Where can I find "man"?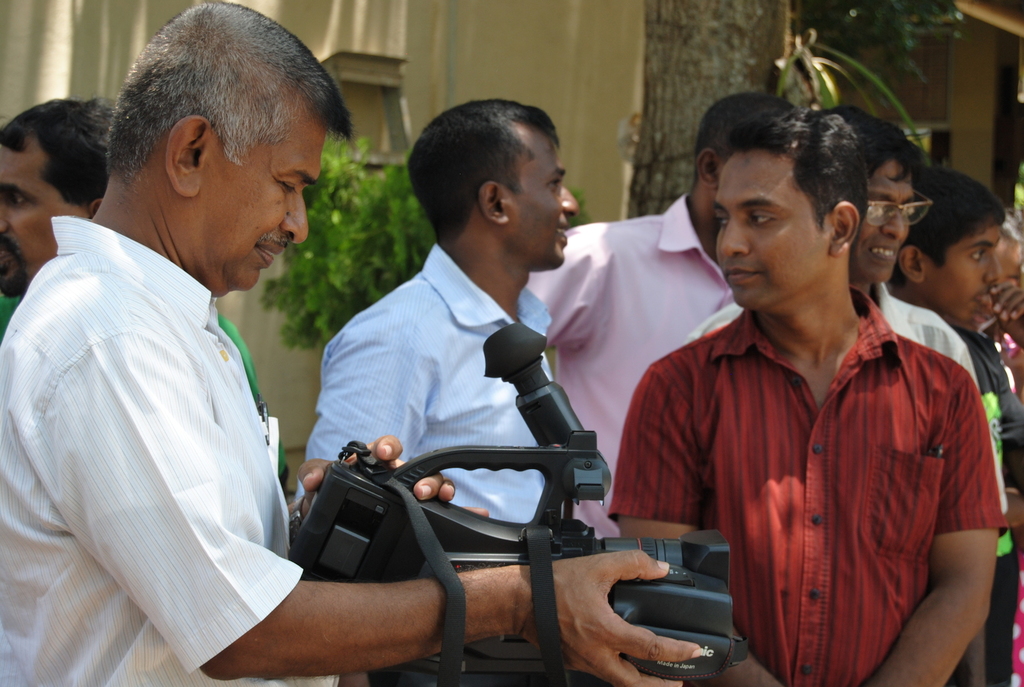
You can find it at [left=977, top=205, right=1023, bottom=343].
